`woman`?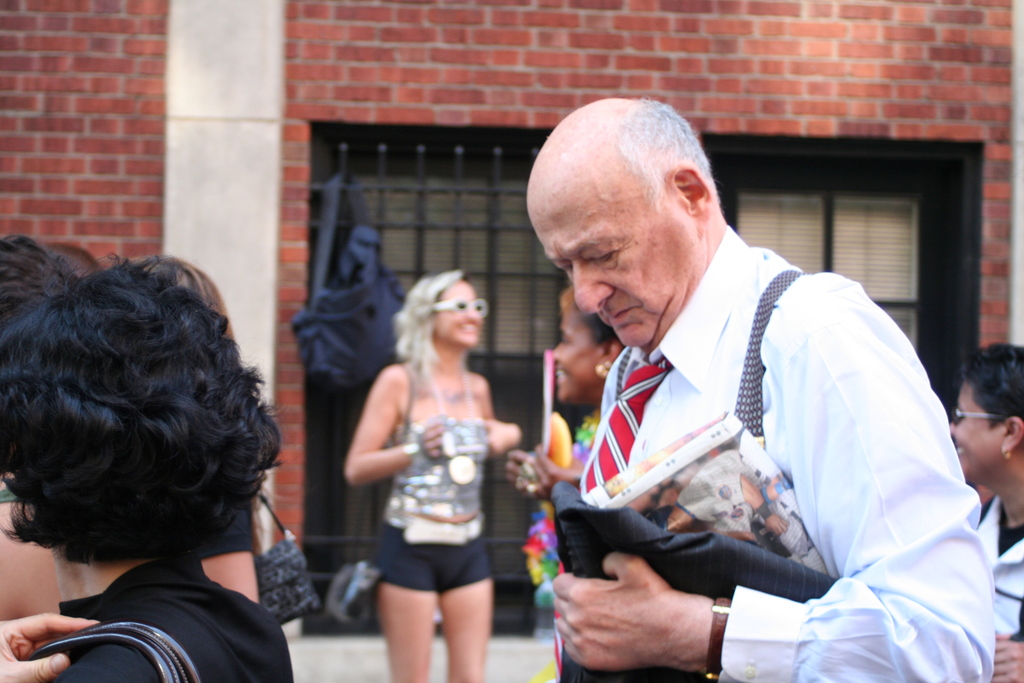
<box>0,249,299,682</box>
